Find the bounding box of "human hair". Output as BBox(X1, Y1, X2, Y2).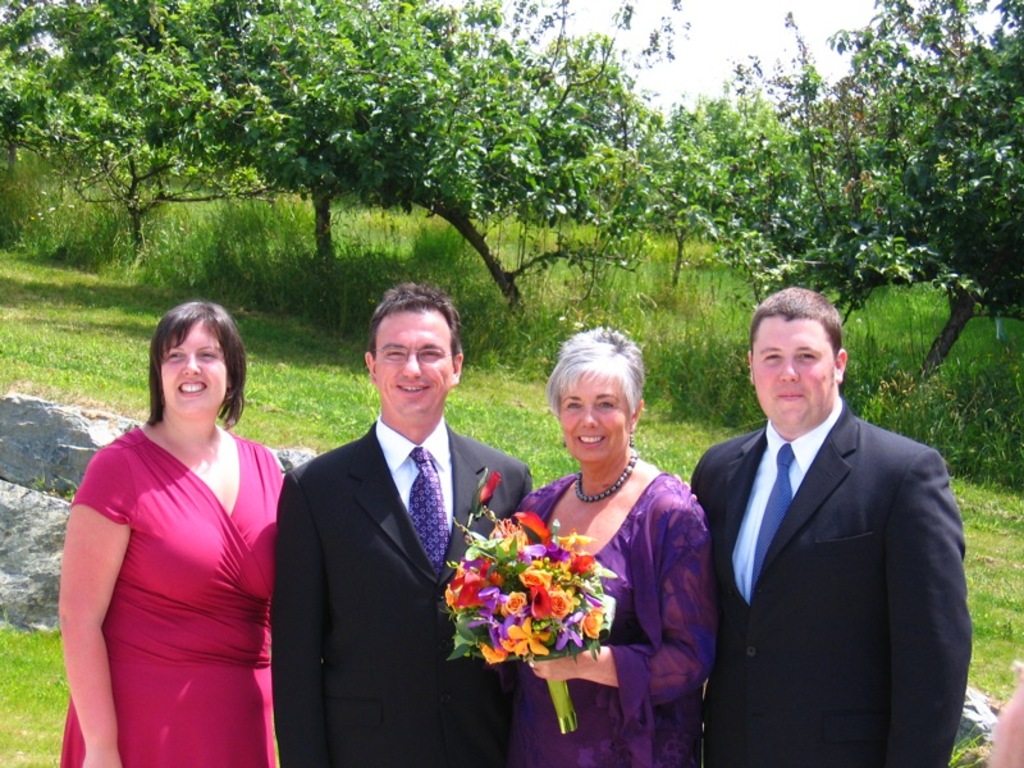
BBox(541, 324, 648, 421).
